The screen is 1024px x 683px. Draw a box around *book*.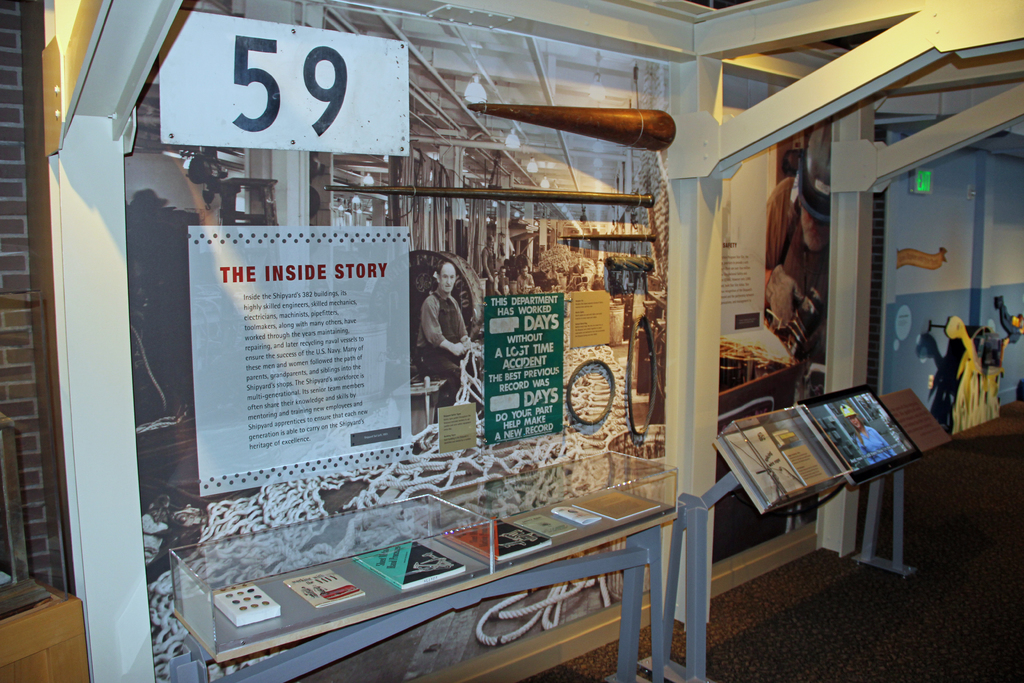
(286,572,367,607).
